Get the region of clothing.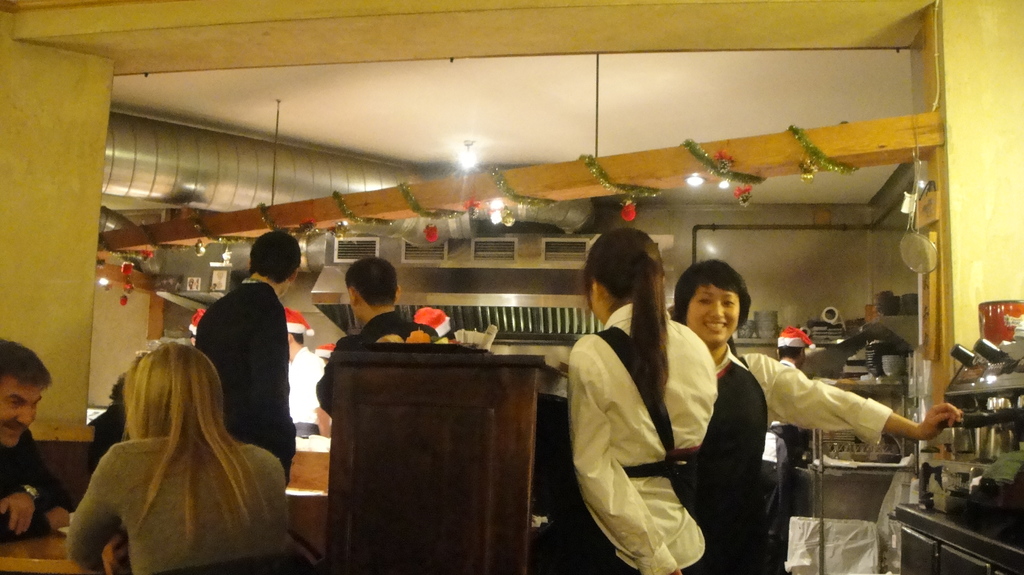
x1=763 y1=362 x2=835 y2=571.
